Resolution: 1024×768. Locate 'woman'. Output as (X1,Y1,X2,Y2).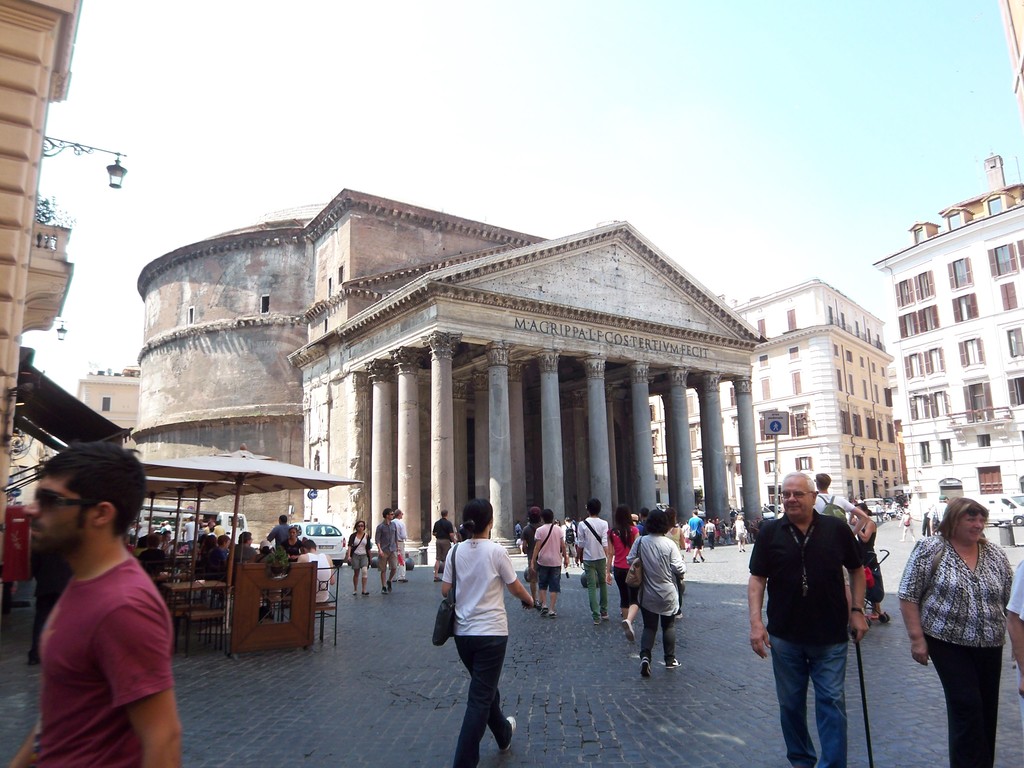
(444,498,535,766).
